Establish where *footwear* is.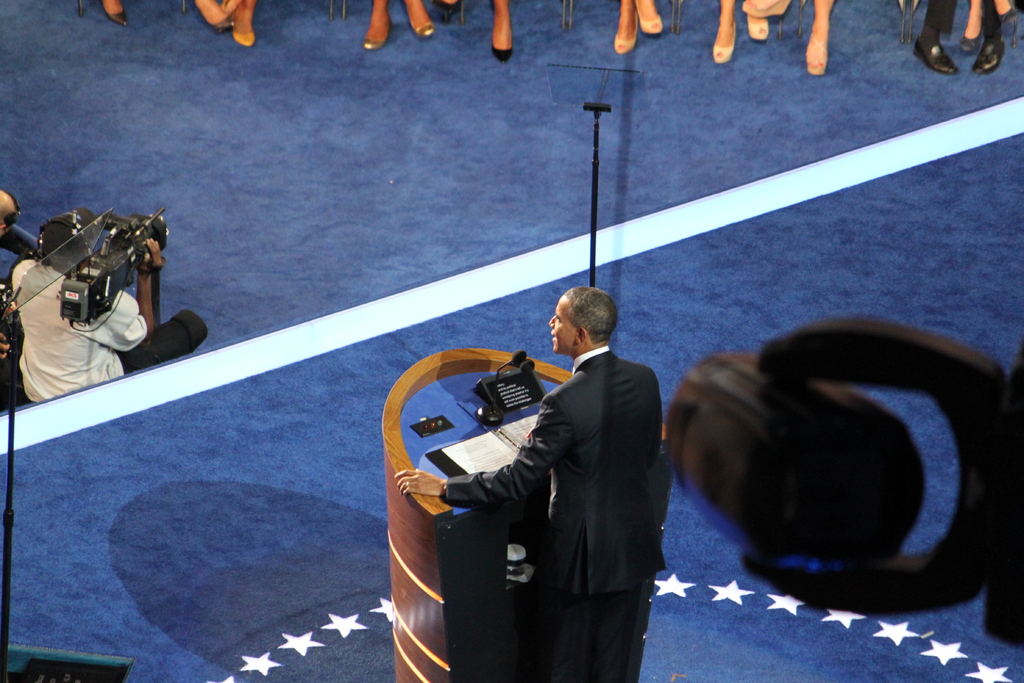
Established at (437, 0, 457, 22).
